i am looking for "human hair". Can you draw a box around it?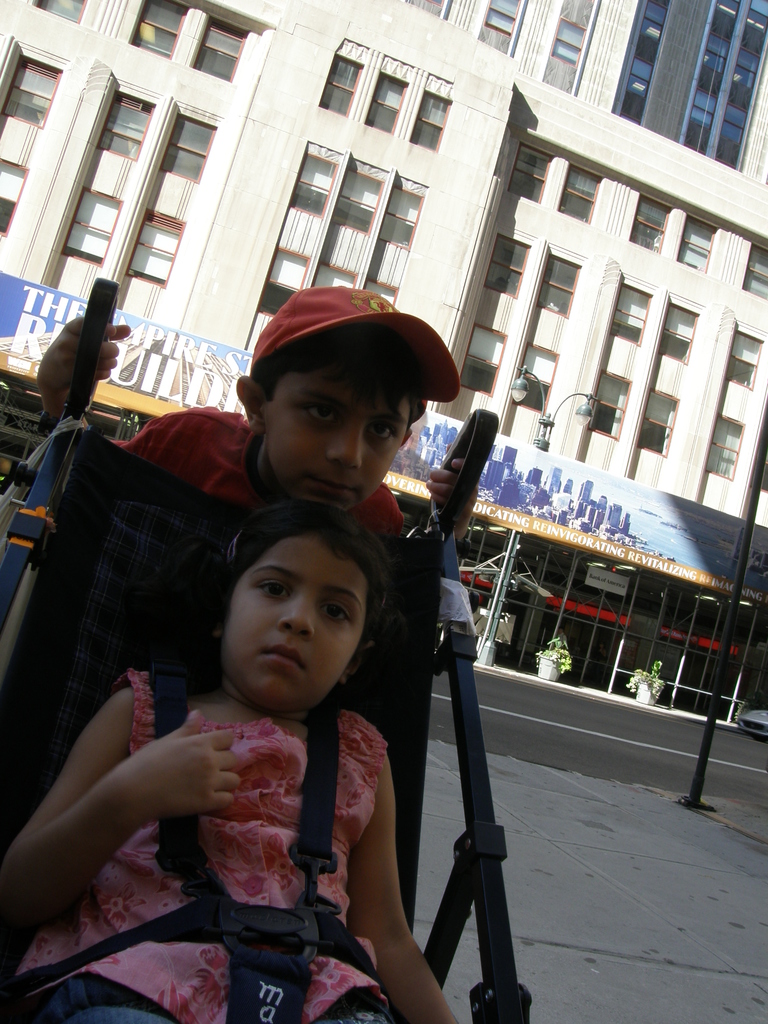
Sure, the bounding box is bbox=(262, 323, 427, 463).
